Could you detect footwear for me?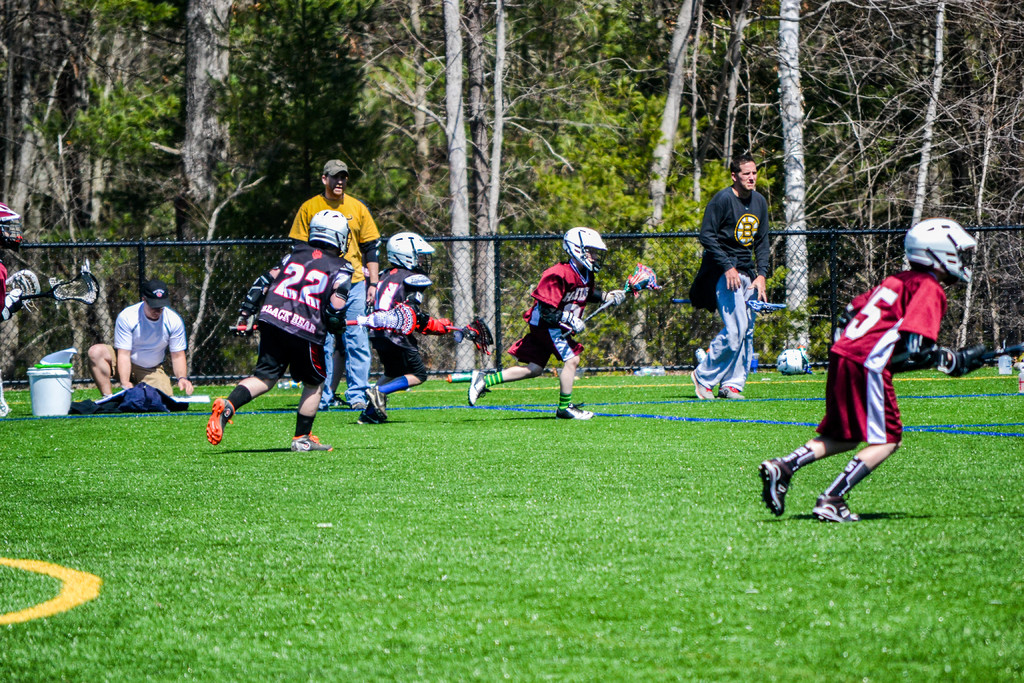
Detection result: x1=355 y1=406 x2=388 y2=425.
